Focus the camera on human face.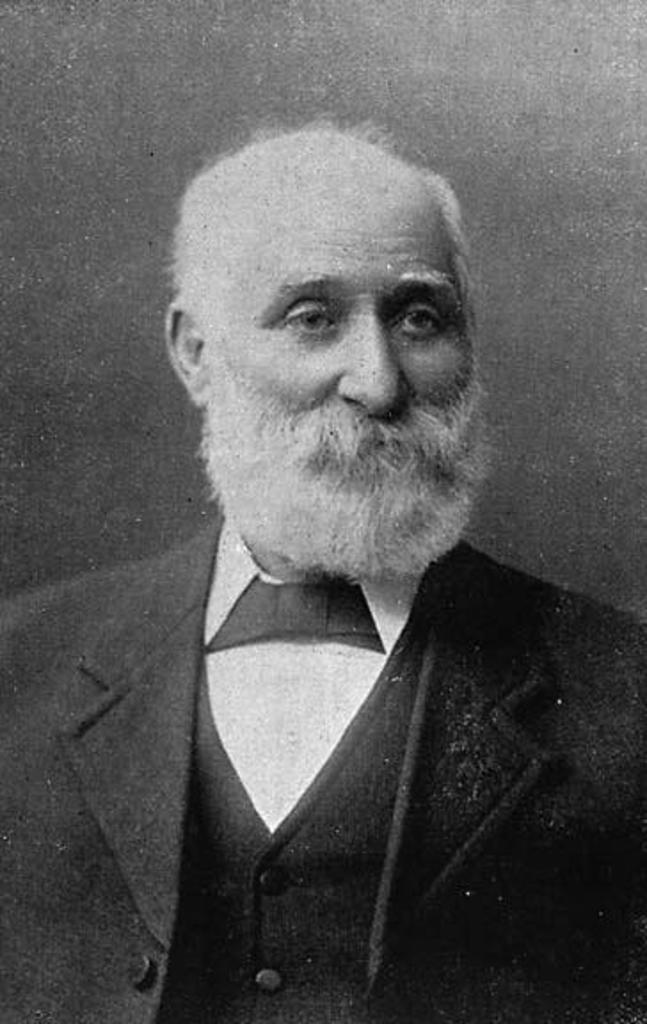
Focus region: 213:178:478:546.
